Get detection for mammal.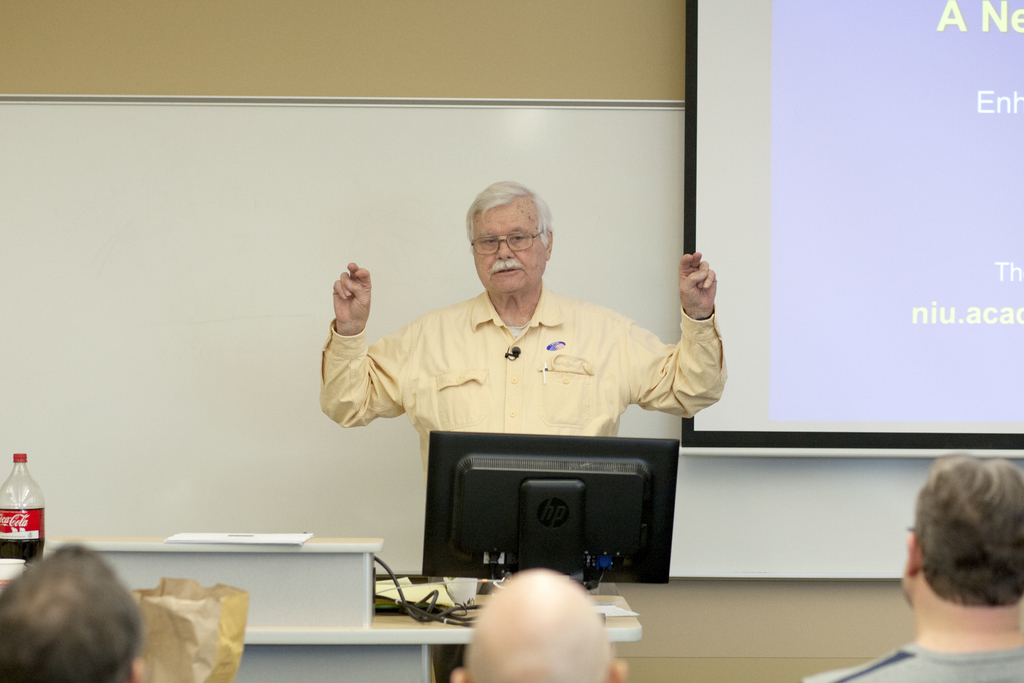
Detection: 0 552 162 682.
